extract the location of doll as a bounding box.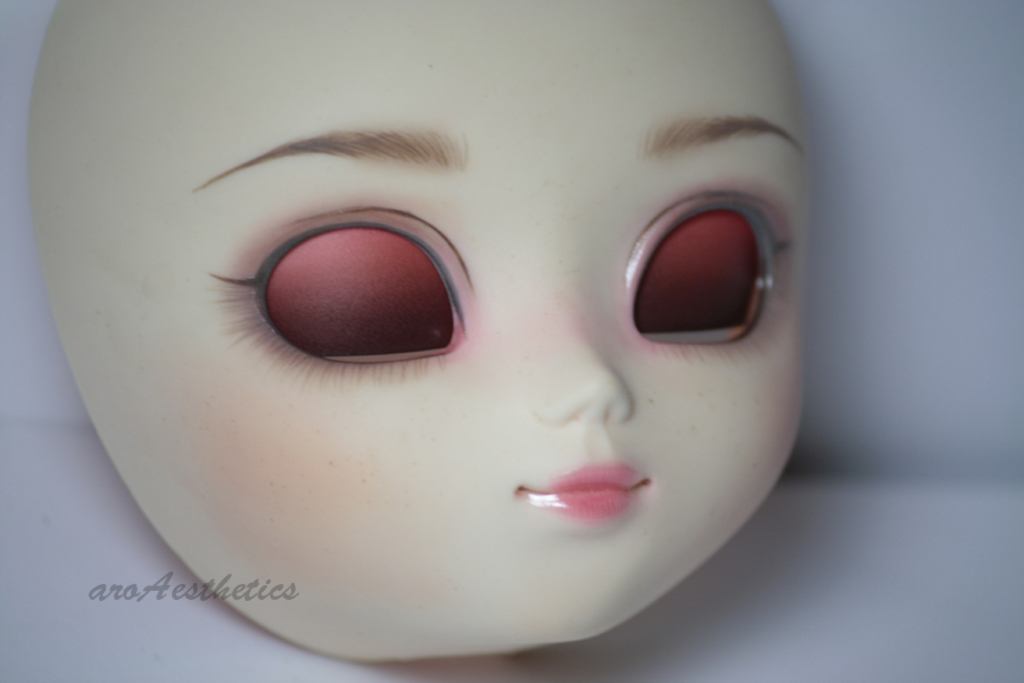
region(46, 0, 823, 665).
